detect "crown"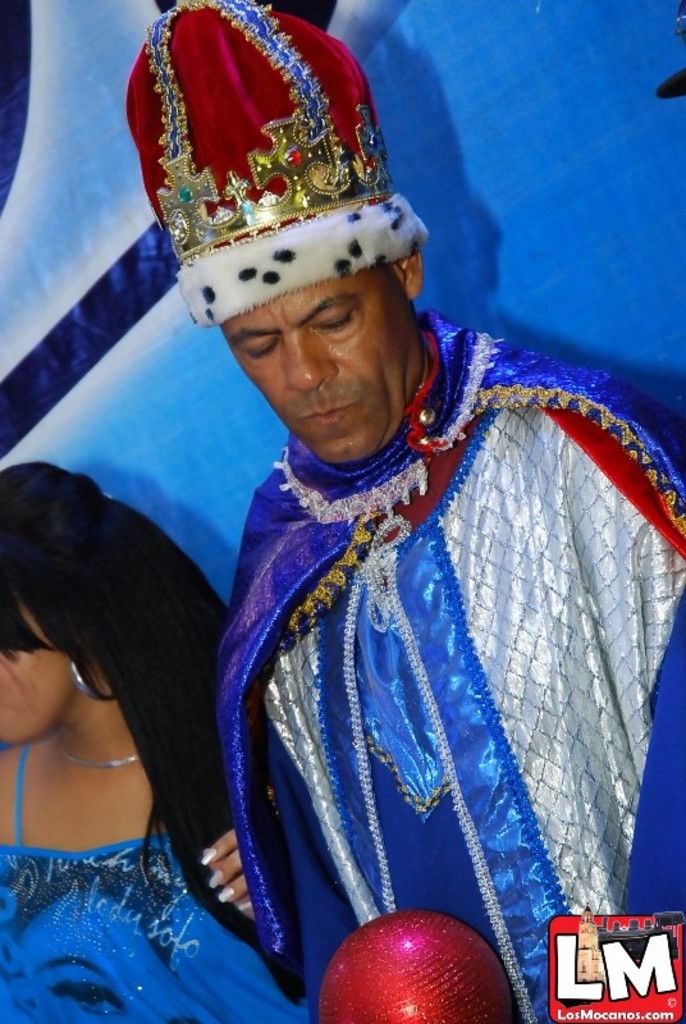
box(123, 0, 434, 330)
